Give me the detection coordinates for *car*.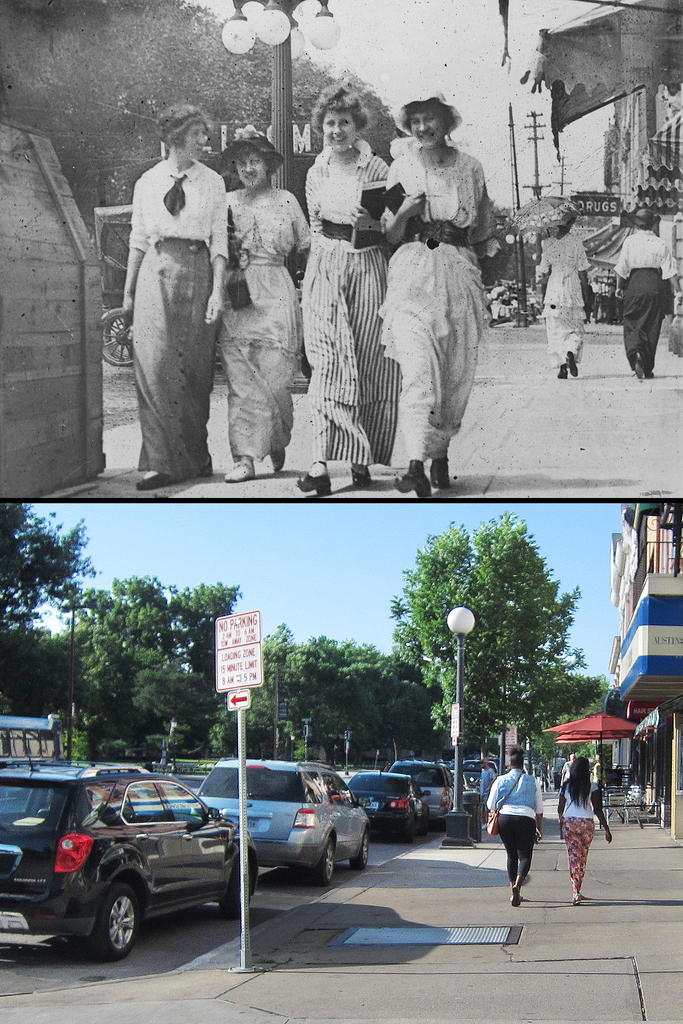
bbox(333, 772, 425, 847).
